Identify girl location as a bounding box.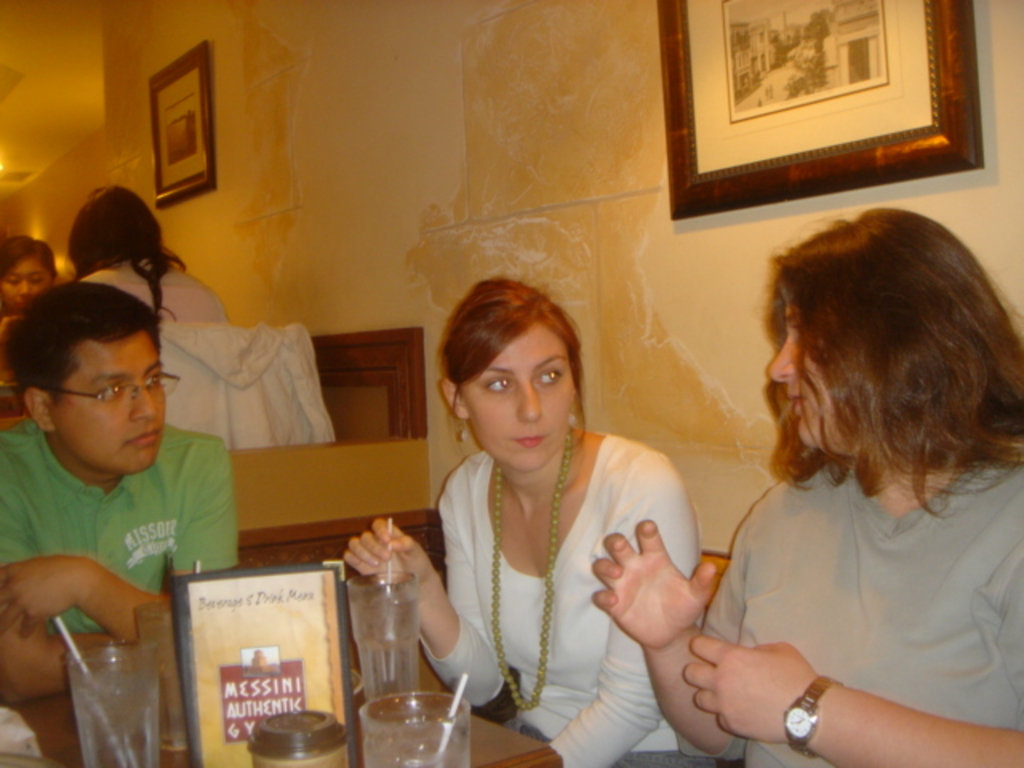
locate(328, 280, 702, 766).
